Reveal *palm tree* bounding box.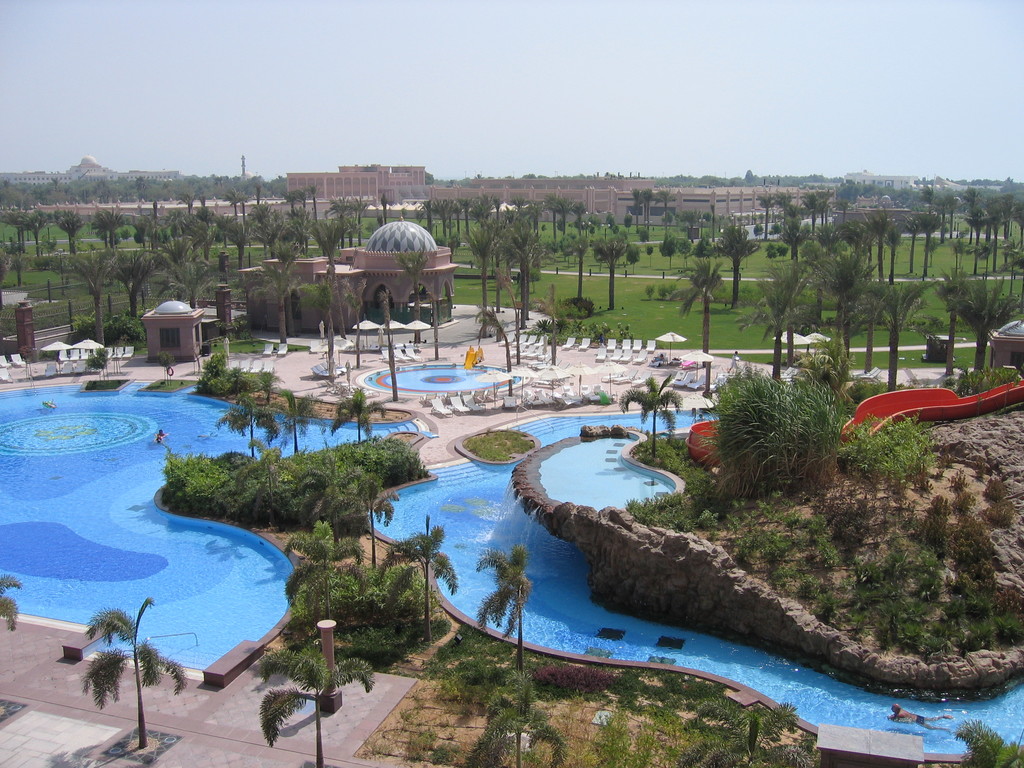
Revealed: 338/385/382/440.
